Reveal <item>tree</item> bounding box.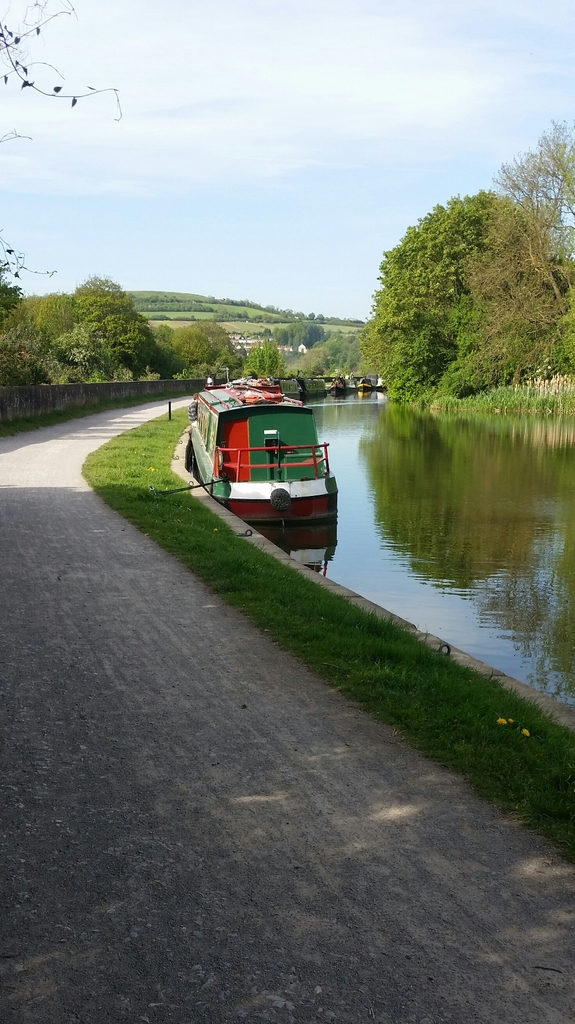
Revealed: 429,365,574,428.
